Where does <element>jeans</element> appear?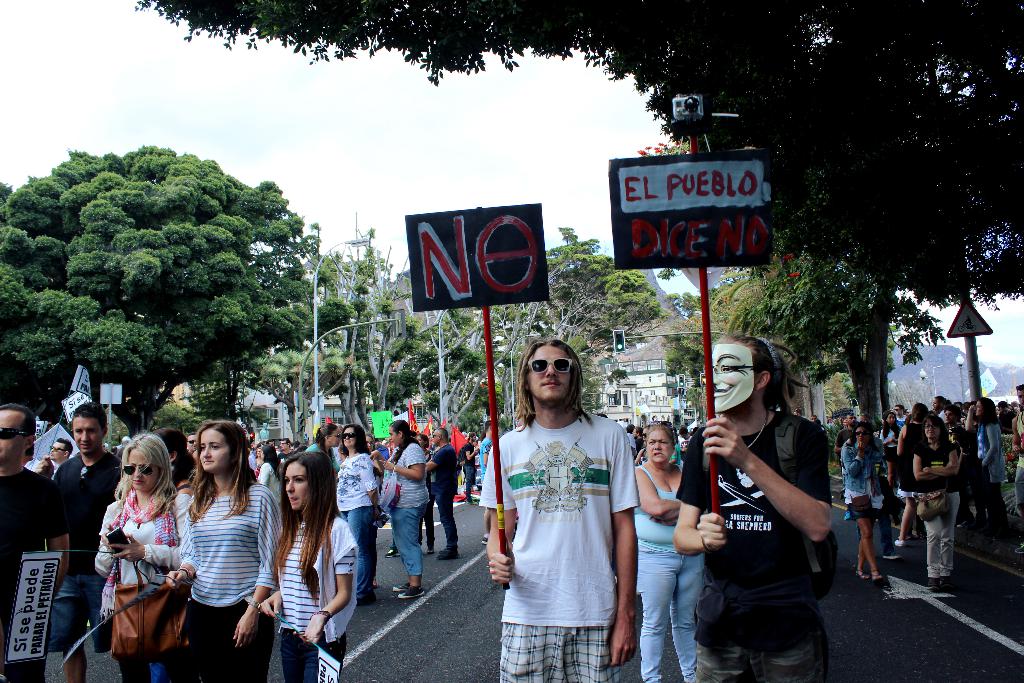
Appears at [44, 571, 116, 653].
